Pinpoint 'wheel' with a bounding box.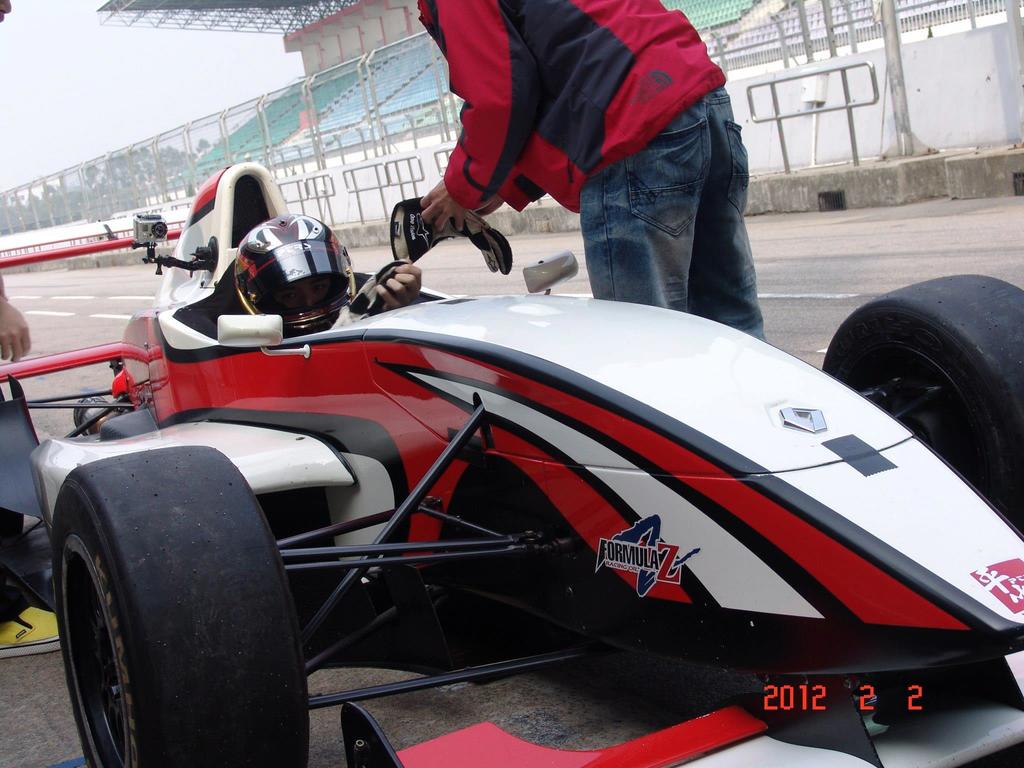
42:424:278:745.
